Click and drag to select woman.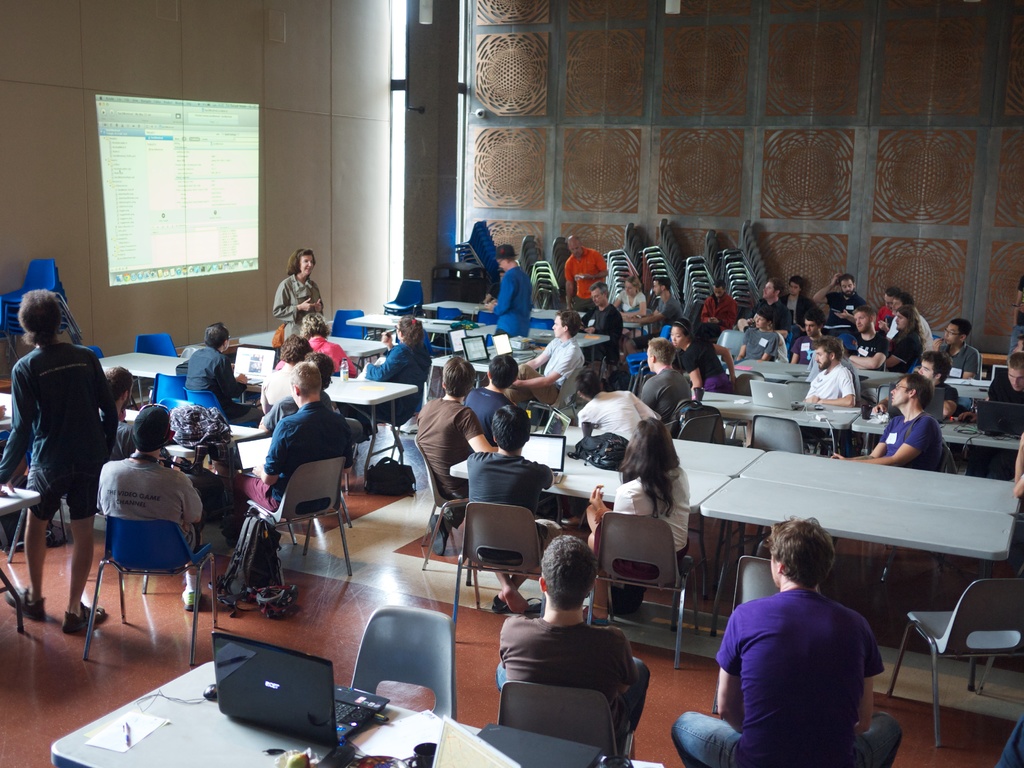
Selection: locate(272, 246, 325, 340).
